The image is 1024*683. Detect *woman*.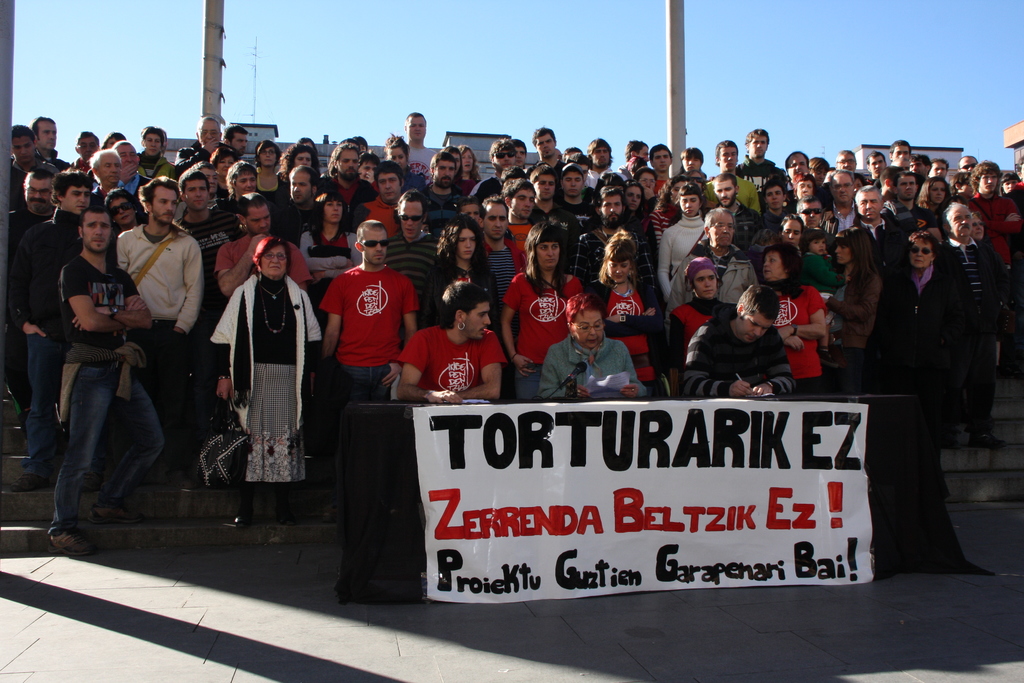
Detection: 884:235:954:494.
